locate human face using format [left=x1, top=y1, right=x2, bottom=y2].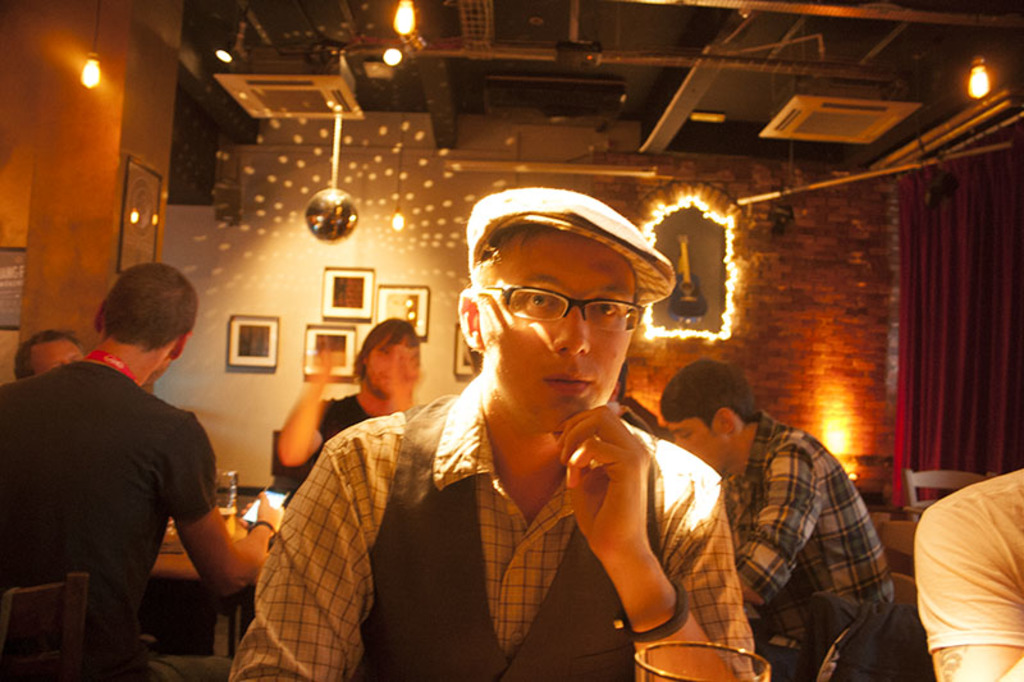
[left=671, top=413, right=727, bottom=472].
